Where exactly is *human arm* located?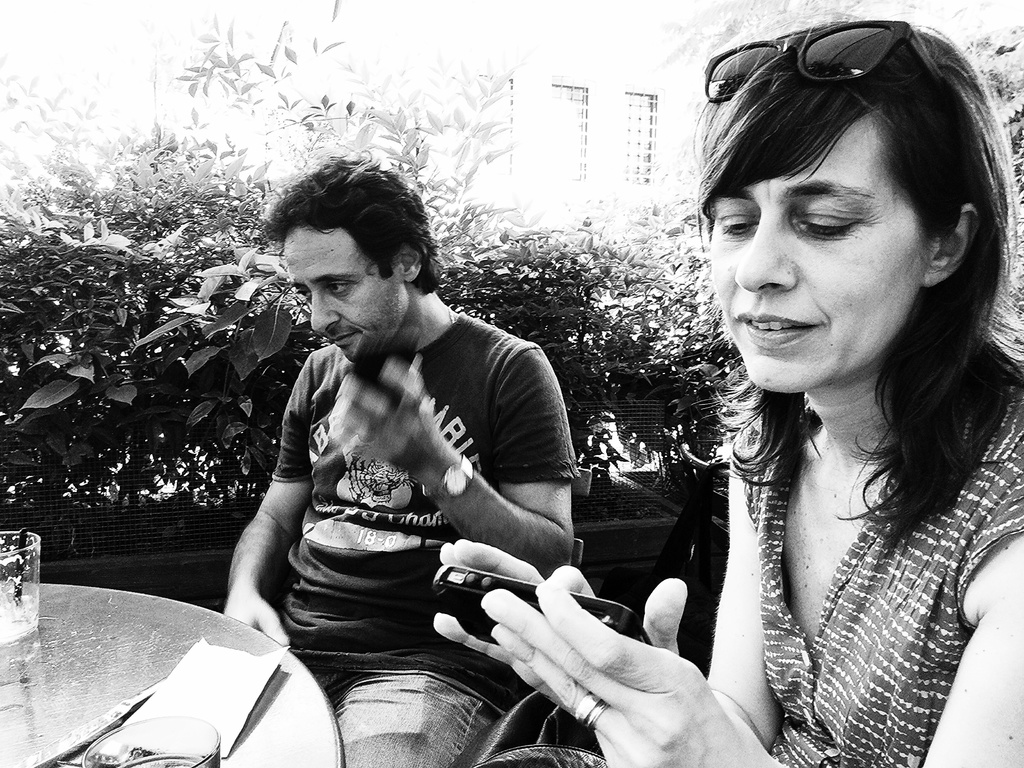
Its bounding box is 212/419/324/656.
